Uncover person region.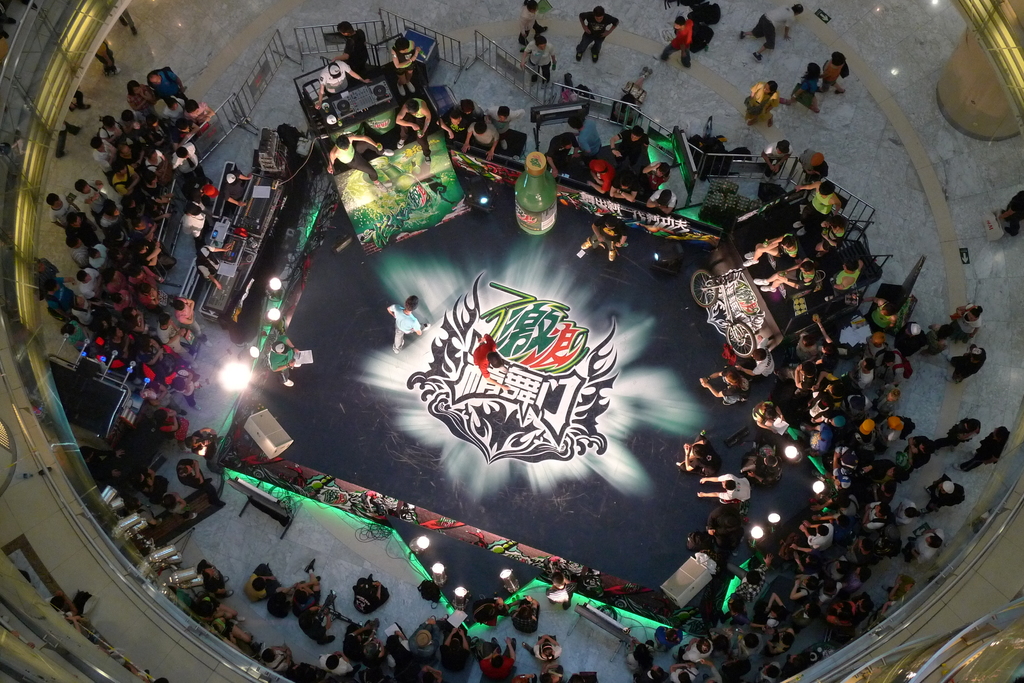
Uncovered: detection(658, 14, 696, 70).
